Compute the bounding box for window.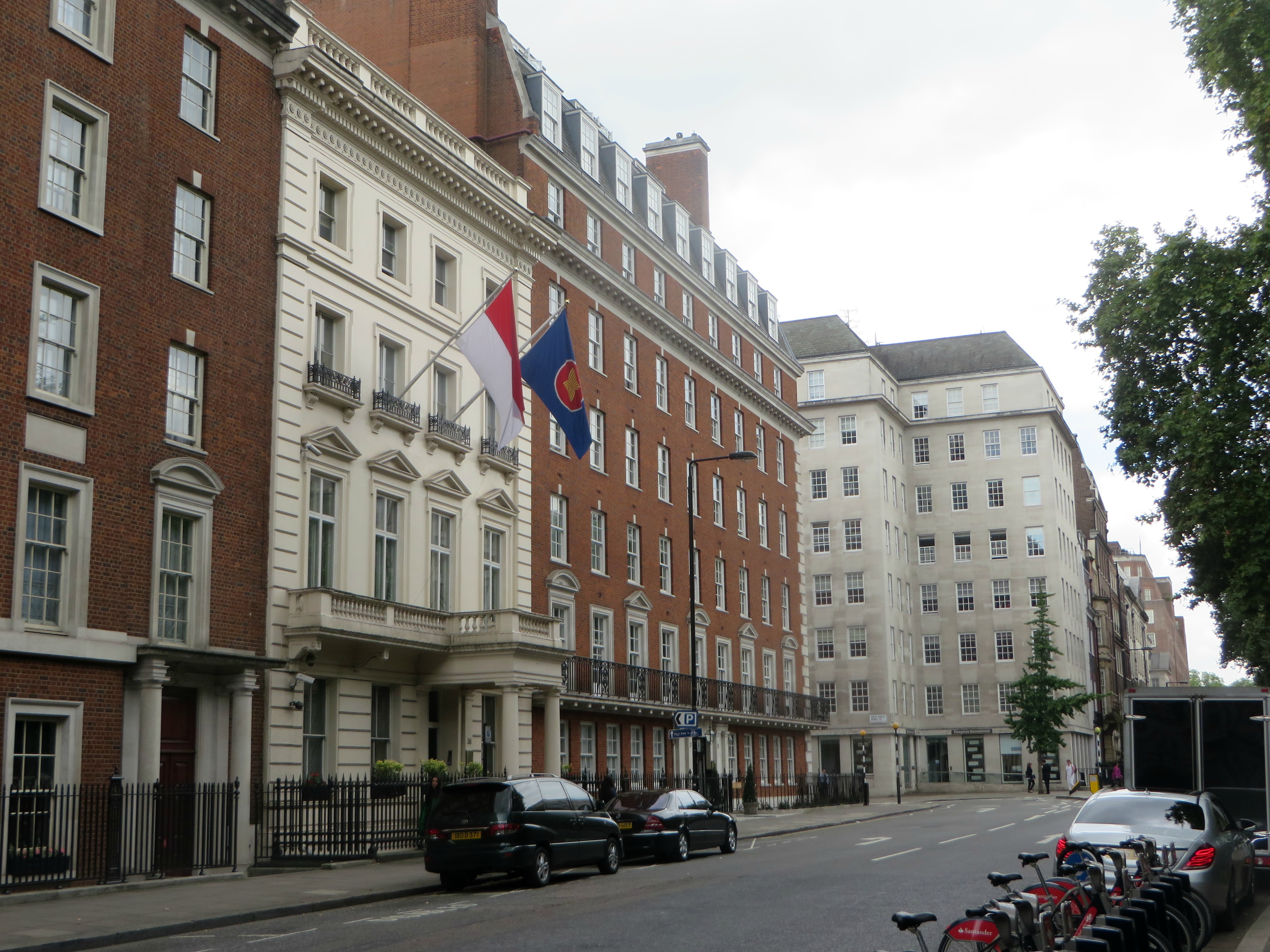
box=[186, 68, 191, 81].
